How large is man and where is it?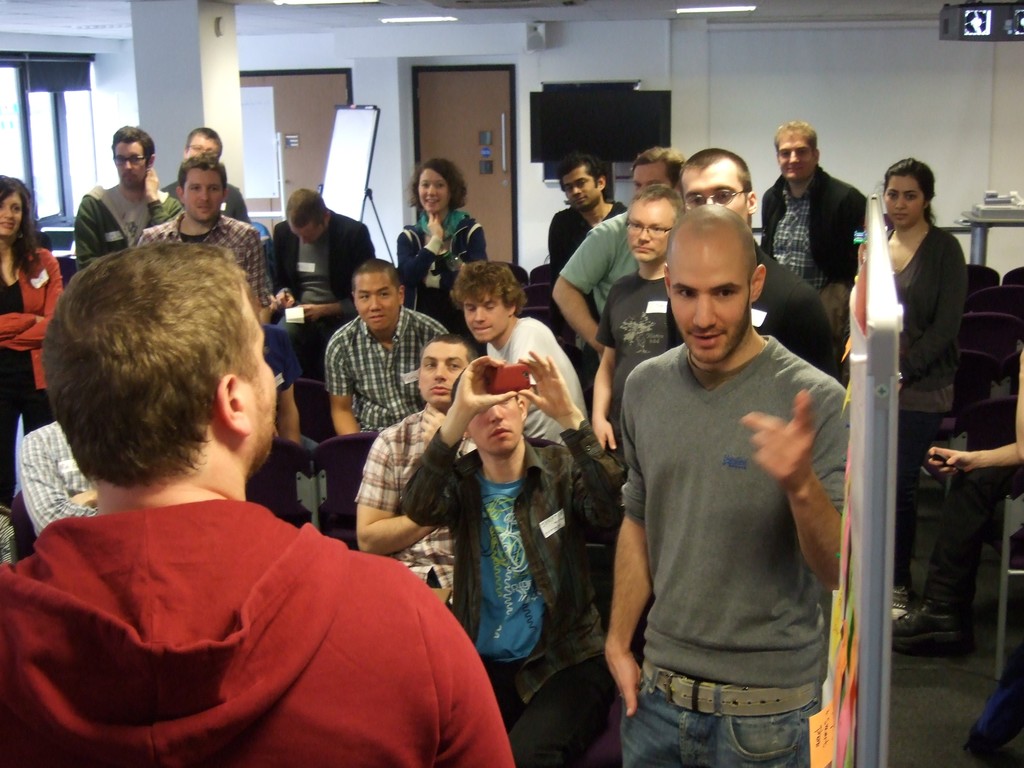
Bounding box: (left=579, top=188, right=694, bottom=500).
